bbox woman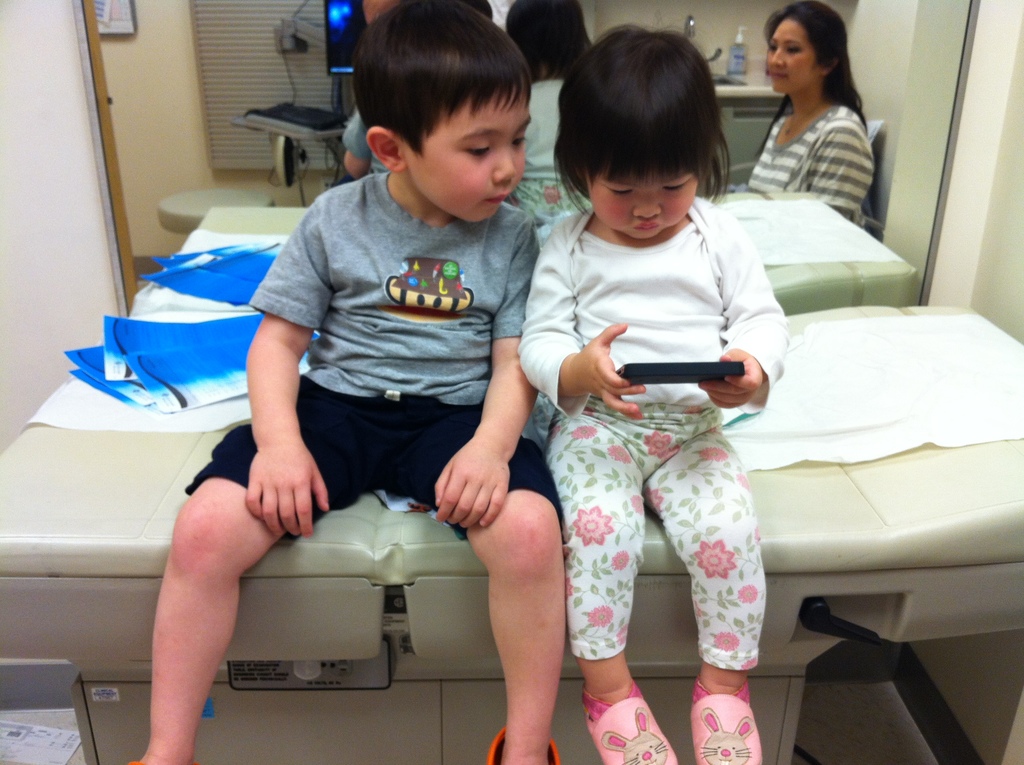
(x1=730, y1=5, x2=883, y2=232)
